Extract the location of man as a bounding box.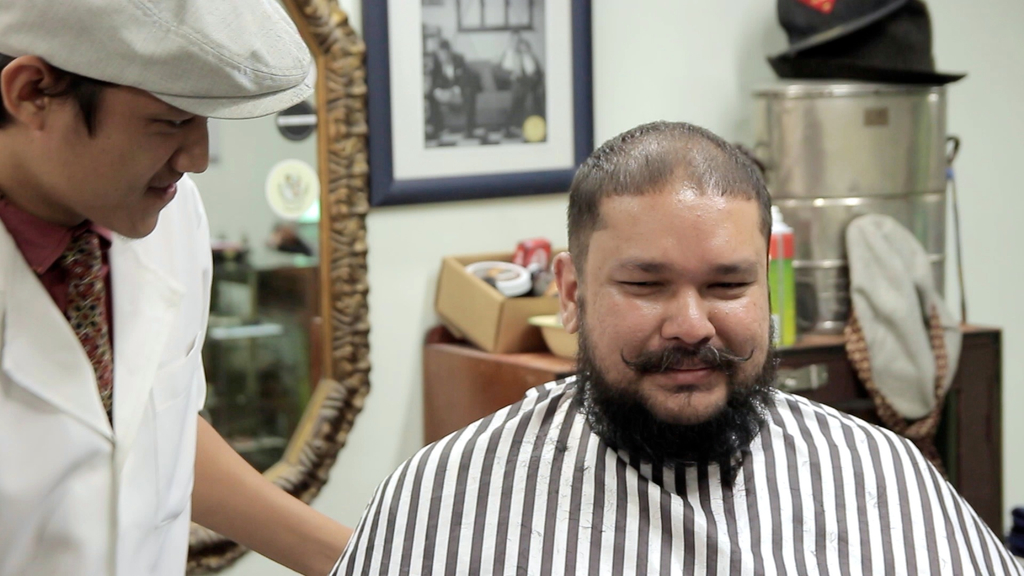
[left=0, top=0, right=365, bottom=575].
